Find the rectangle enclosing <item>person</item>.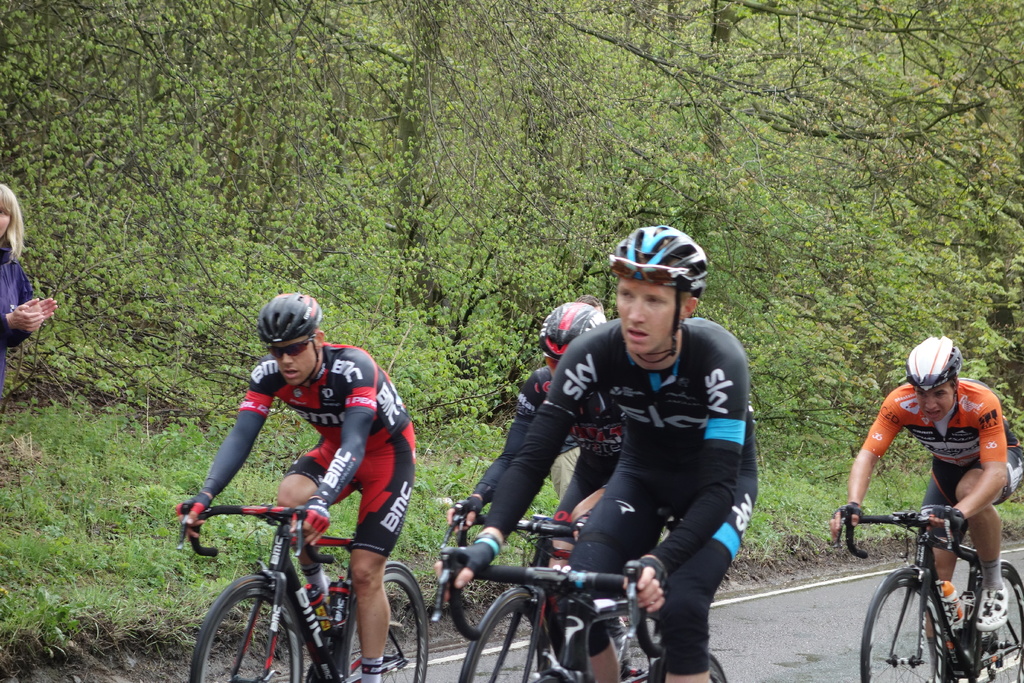
829 334 1010 680.
